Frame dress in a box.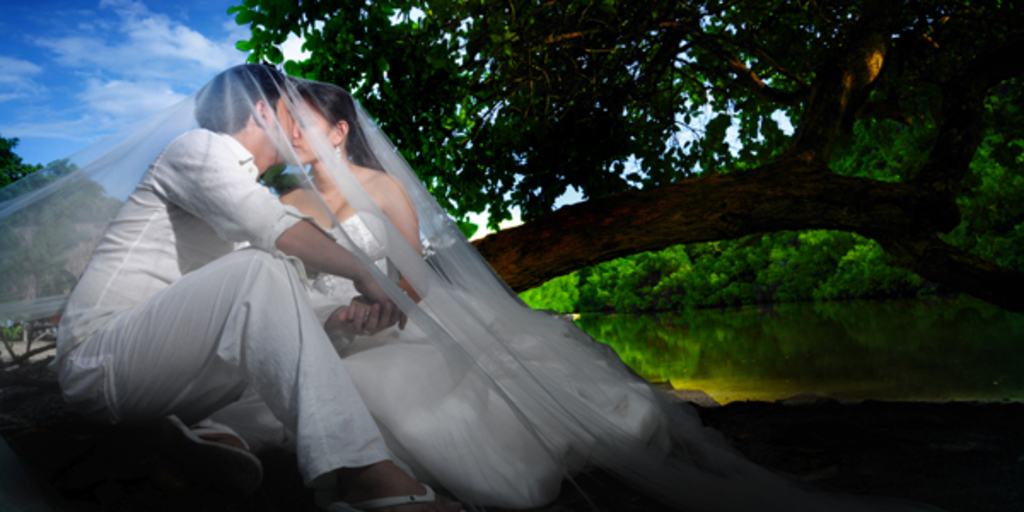
212 208 672 510.
